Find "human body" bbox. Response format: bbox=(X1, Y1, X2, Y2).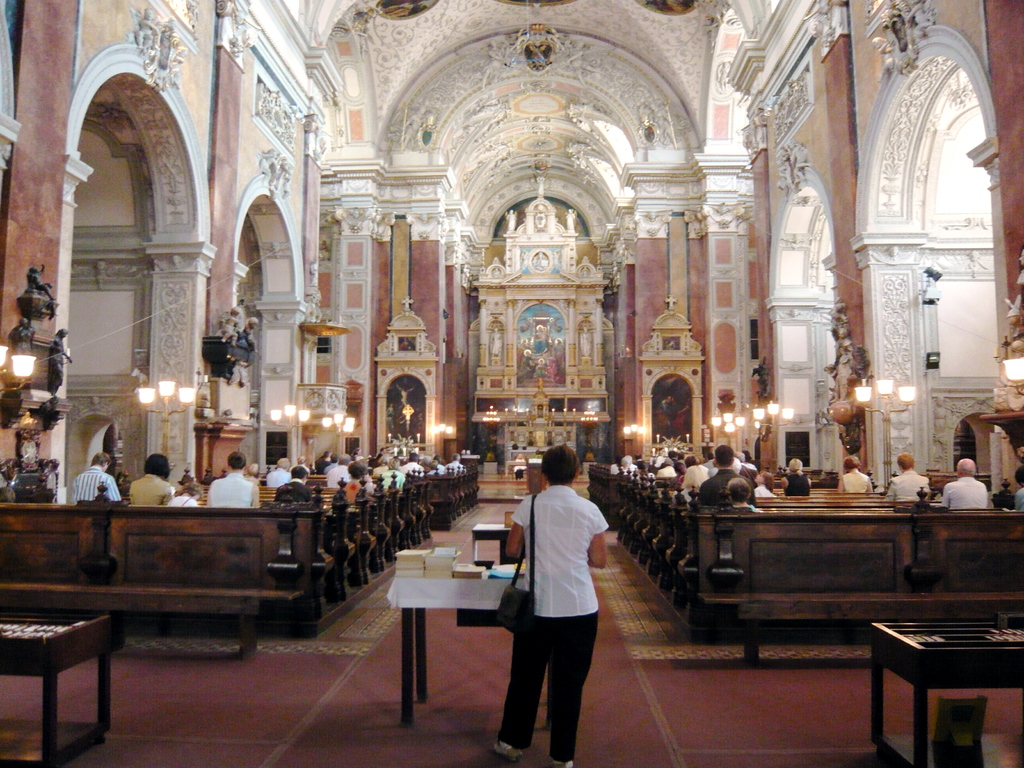
bbox=(726, 481, 751, 508).
